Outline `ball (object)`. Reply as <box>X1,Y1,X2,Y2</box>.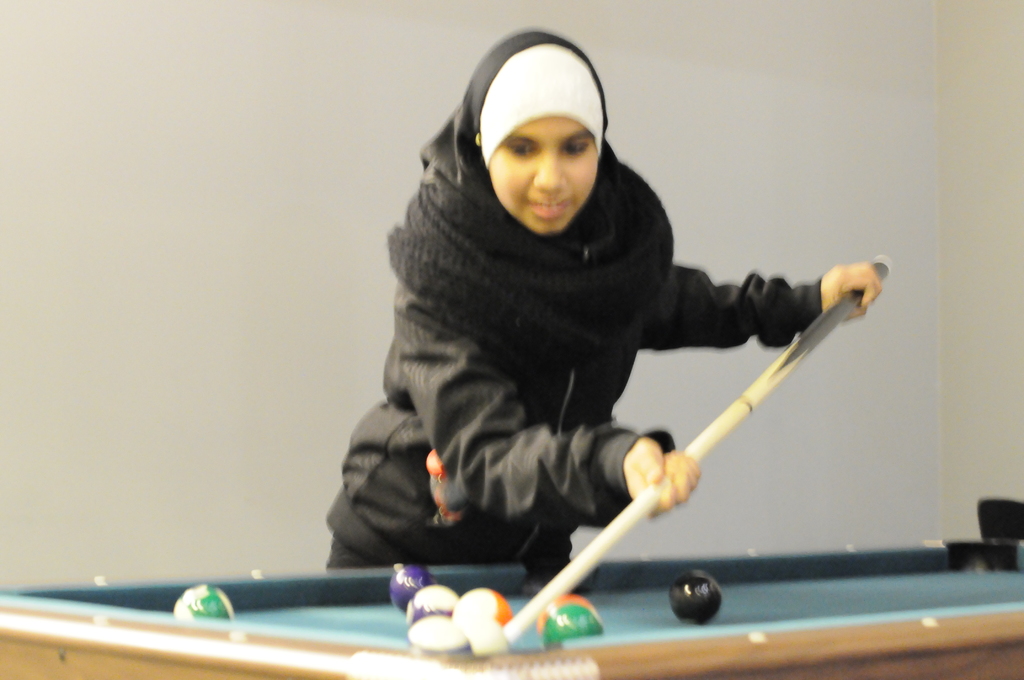
<box>173,585,232,619</box>.
